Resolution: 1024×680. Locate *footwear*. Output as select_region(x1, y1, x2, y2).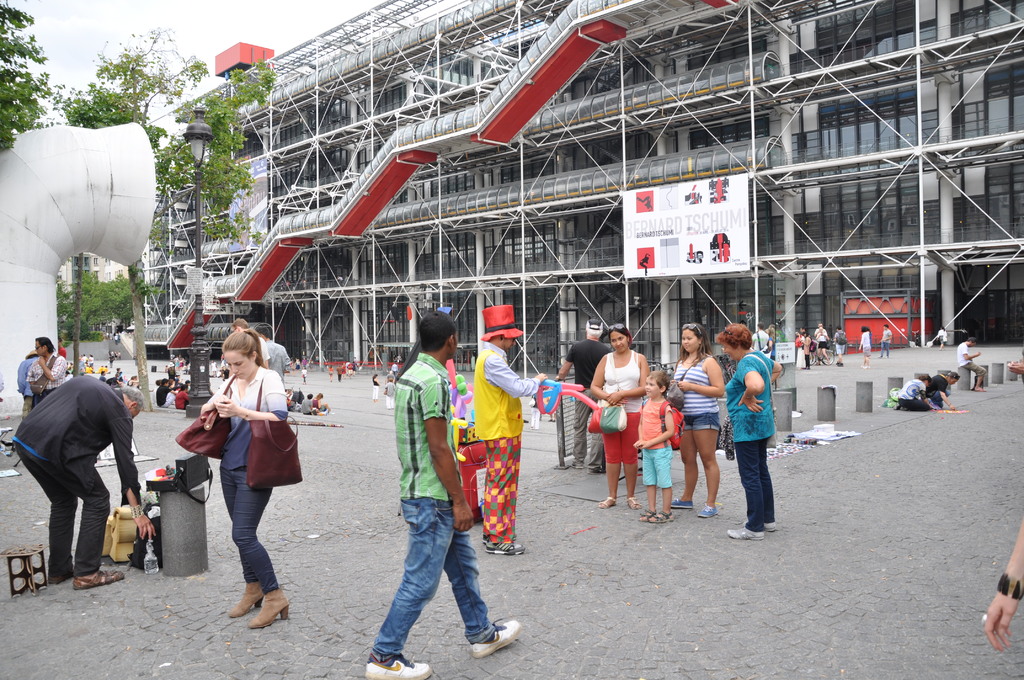
select_region(489, 540, 526, 553).
